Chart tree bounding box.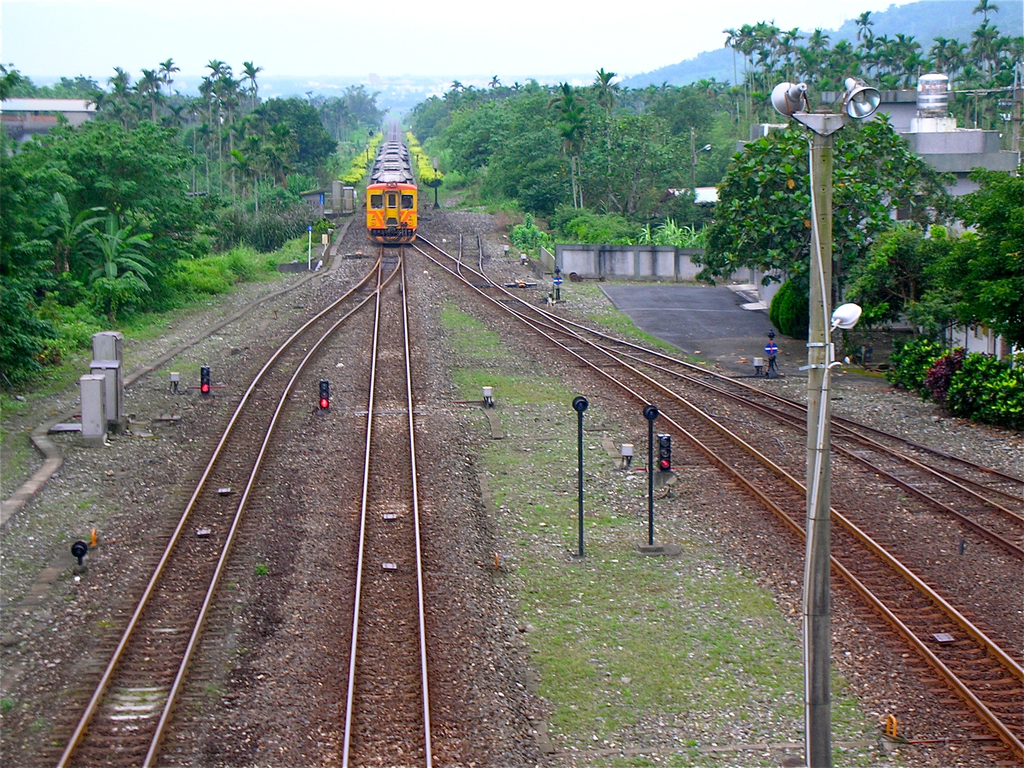
Charted: select_region(688, 105, 931, 346).
